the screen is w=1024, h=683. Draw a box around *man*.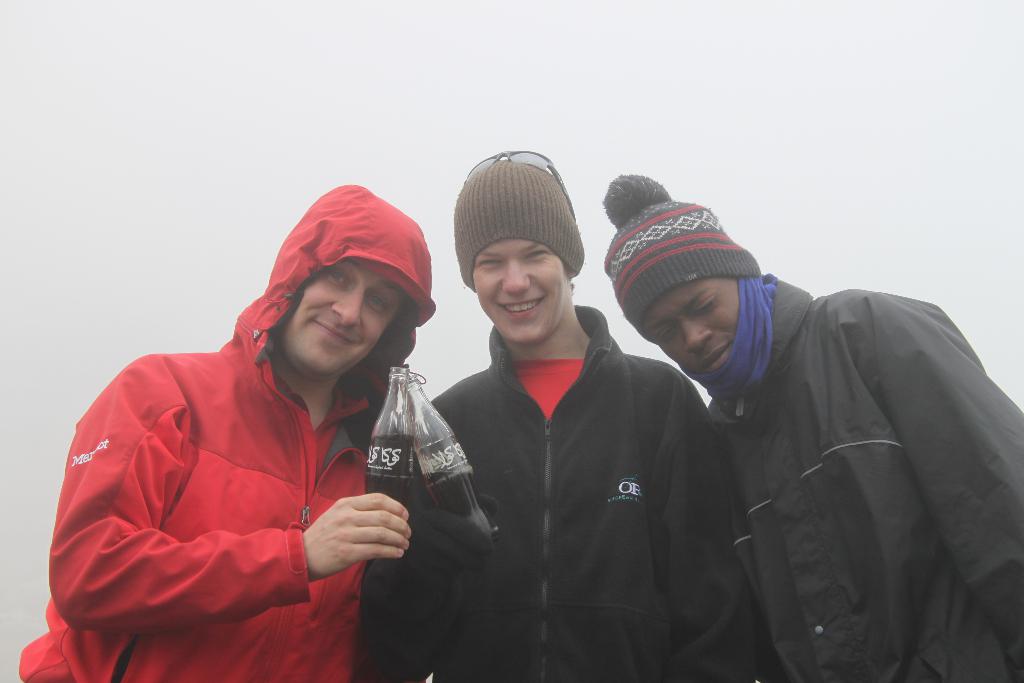
[360,146,758,682].
